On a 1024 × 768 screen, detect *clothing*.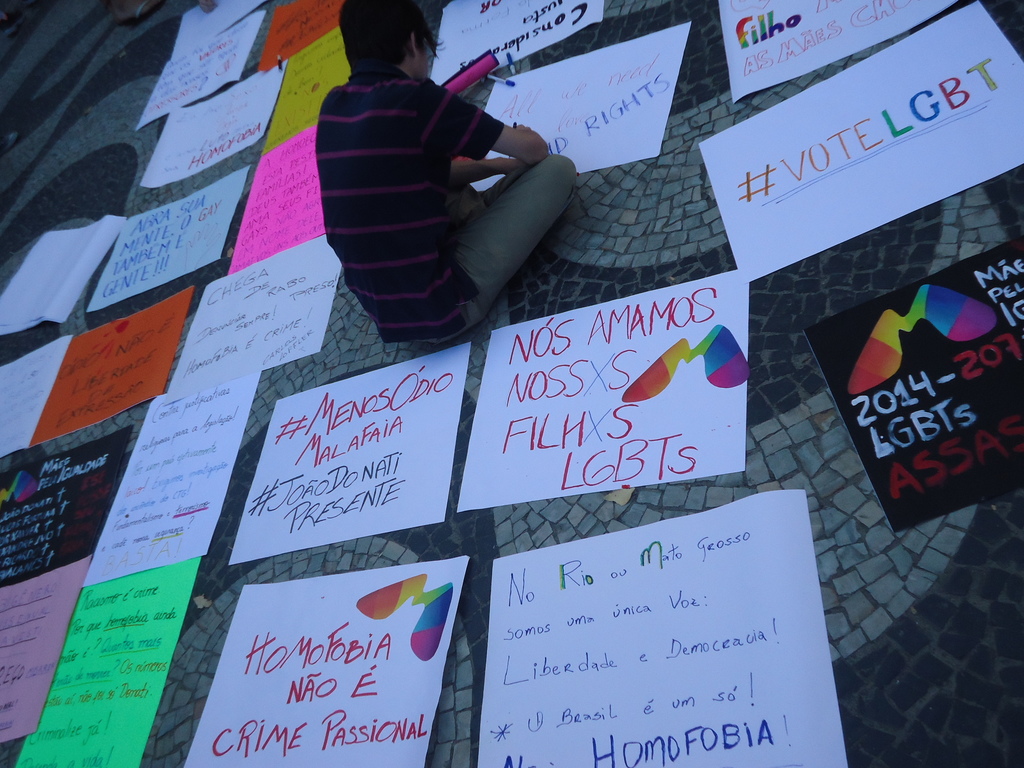
bbox=(312, 30, 574, 330).
